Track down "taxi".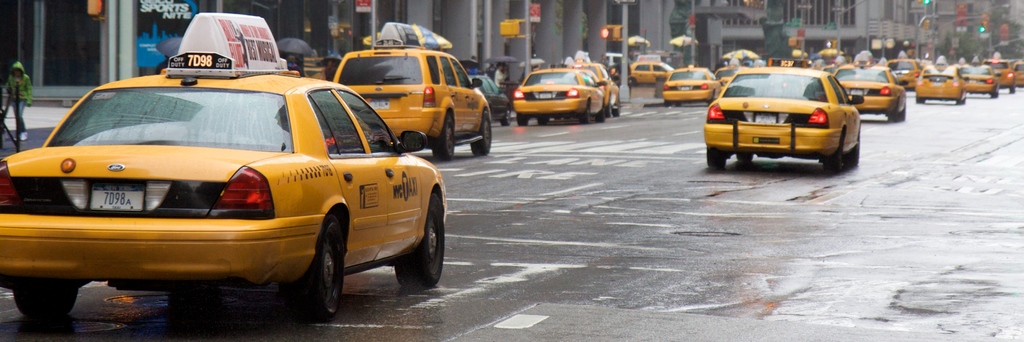
Tracked to (x1=329, y1=21, x2=490, y2=157).
